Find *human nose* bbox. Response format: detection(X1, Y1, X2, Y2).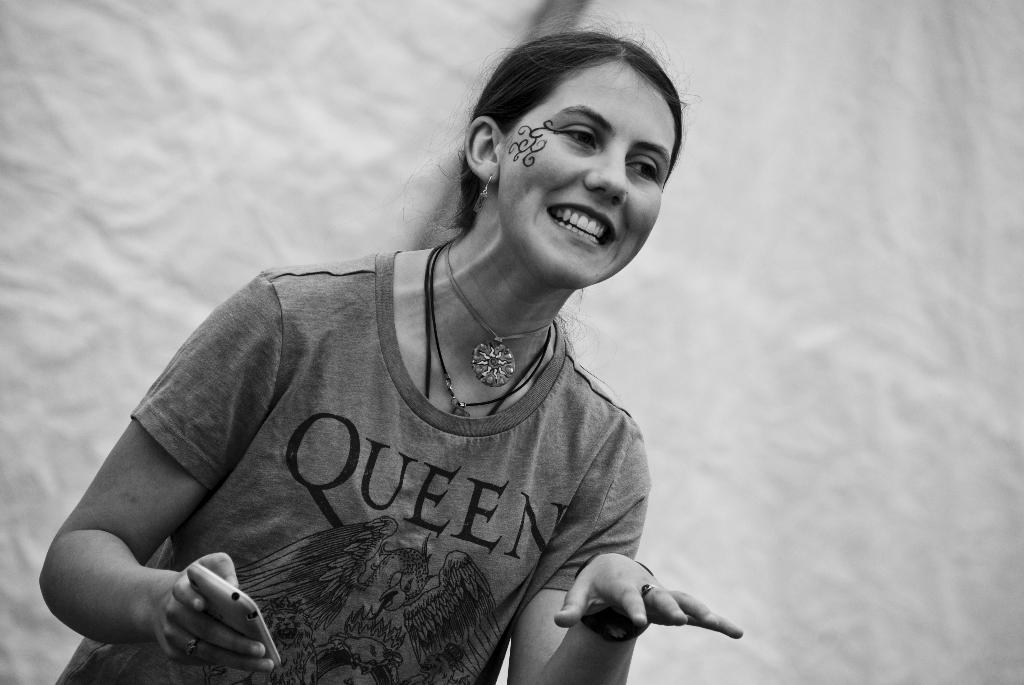
detection(585, 138, 624, 210).
